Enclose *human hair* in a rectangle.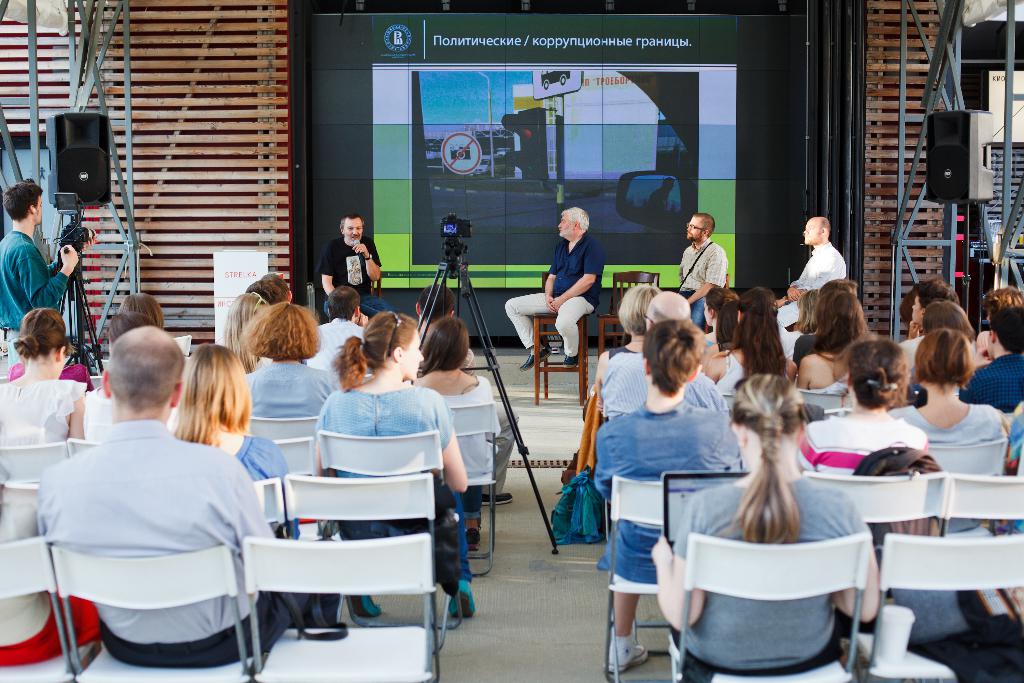
bbox(11, 309, 70, 363).
